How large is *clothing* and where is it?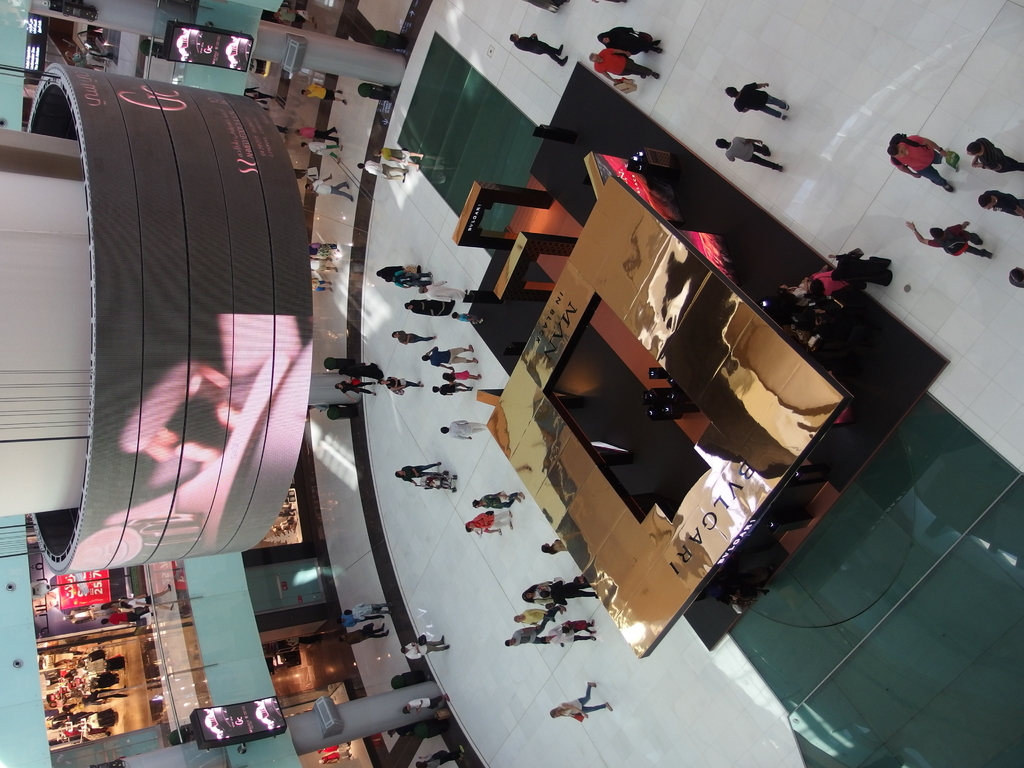
Bounding box: (x1=602, y1=27, x2=653, y2=53).
